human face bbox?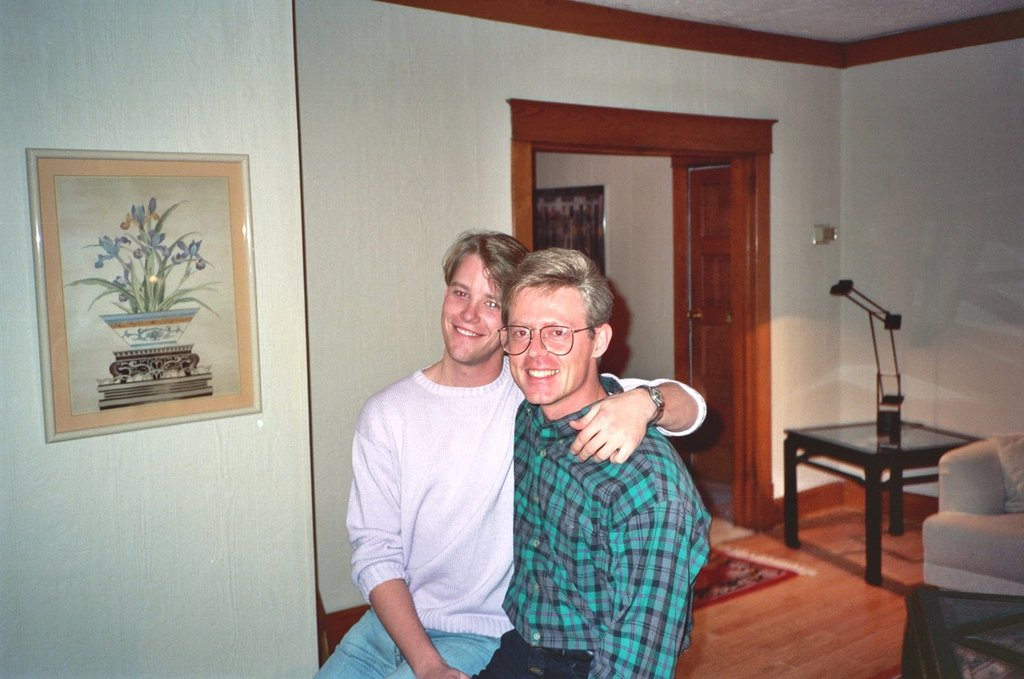
508/284/594/404
